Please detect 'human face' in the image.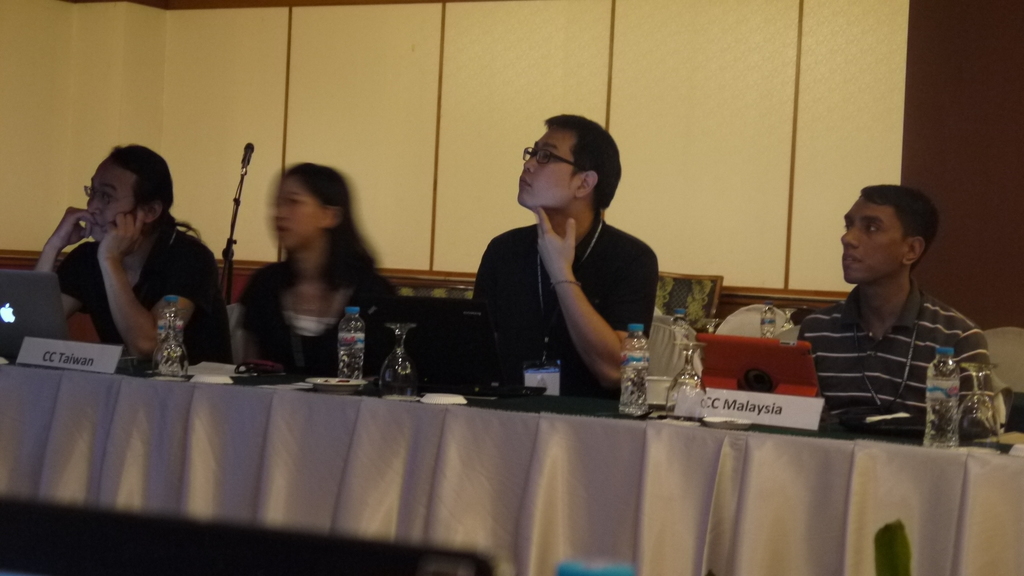
[86,161,136,237].
